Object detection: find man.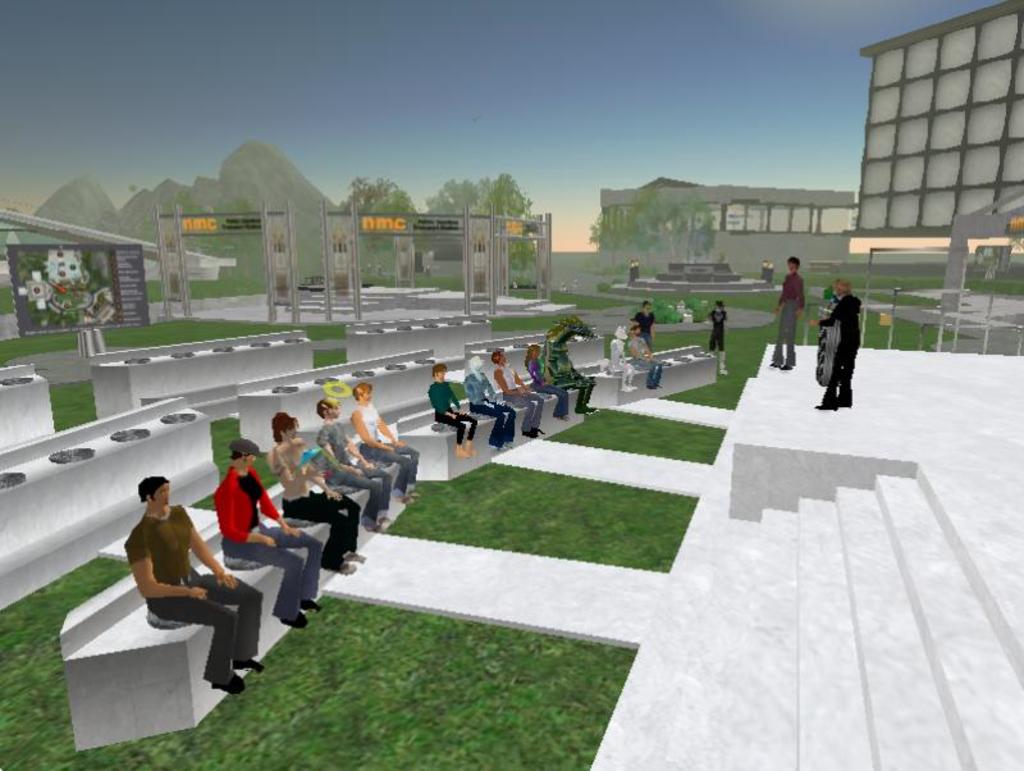
x1=812, y1=280, x2=860, y2=409.
